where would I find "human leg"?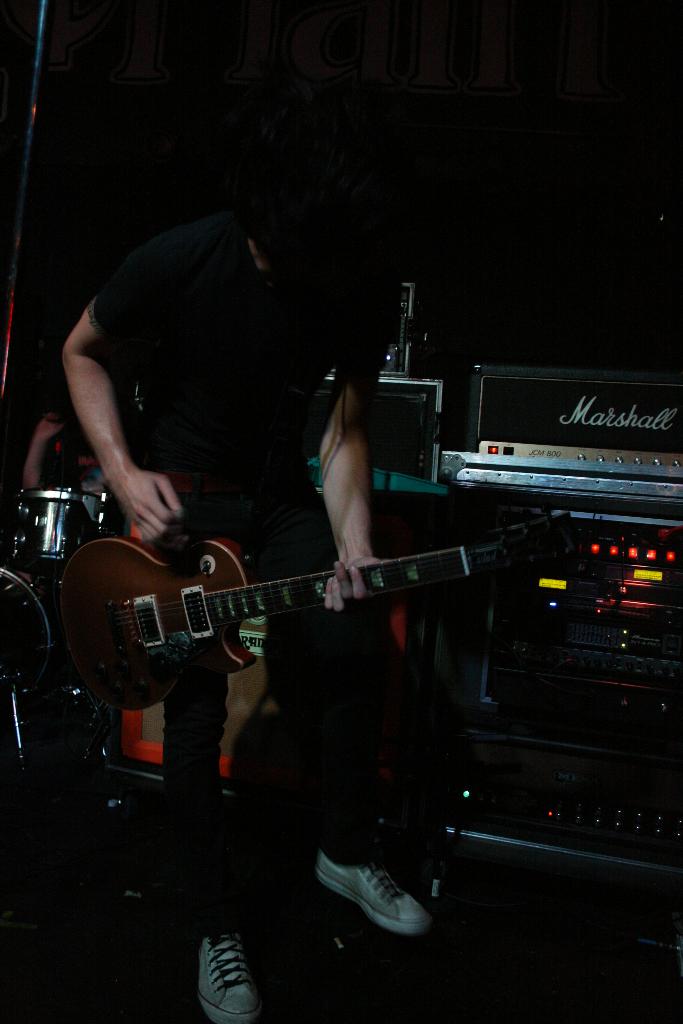
At 261 492 430 944.
